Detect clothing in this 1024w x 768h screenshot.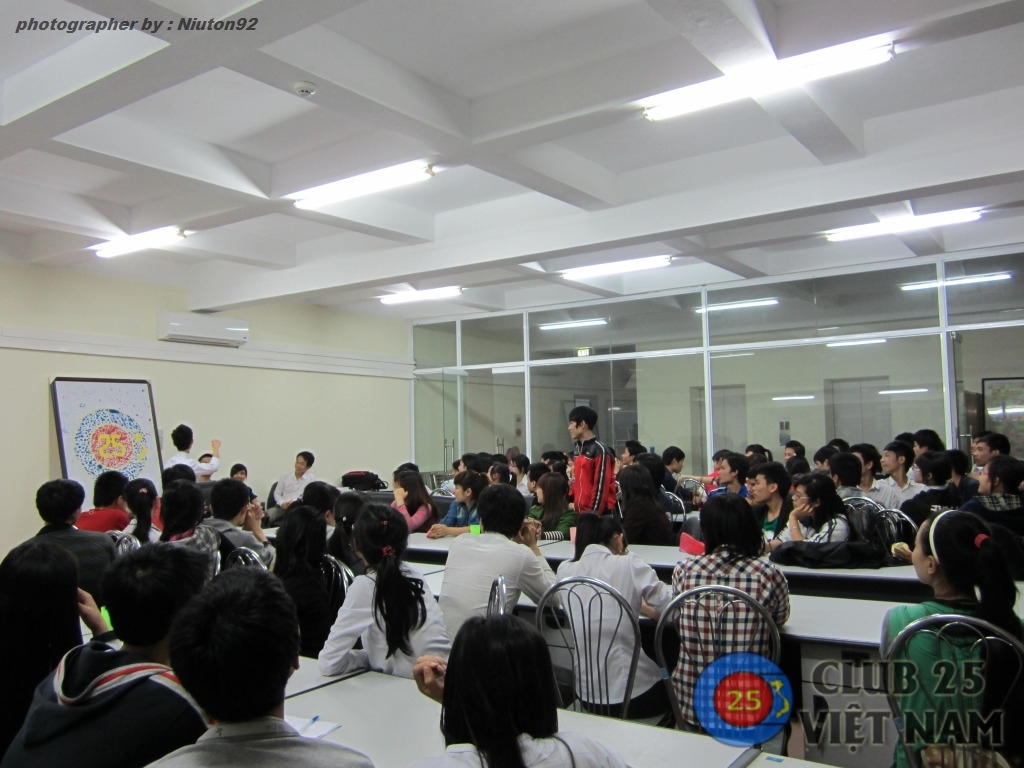
Detection: x1=14, y1=611, x2=184, y2=757.
